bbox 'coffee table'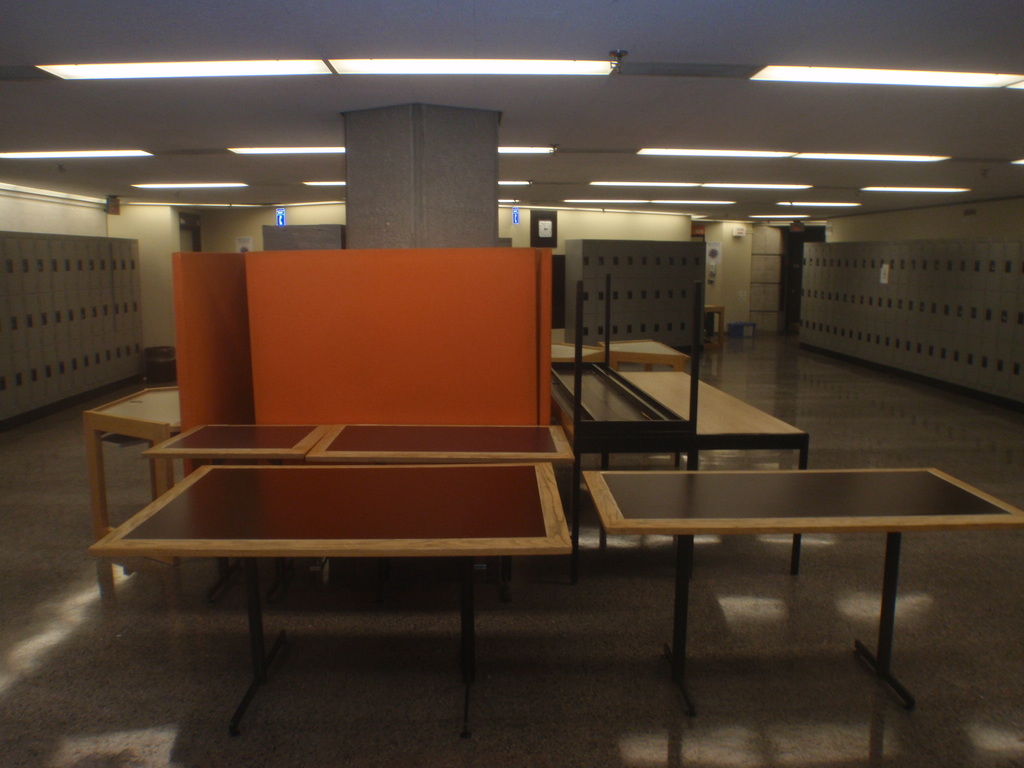
crop(83, 382, 186, 604)
